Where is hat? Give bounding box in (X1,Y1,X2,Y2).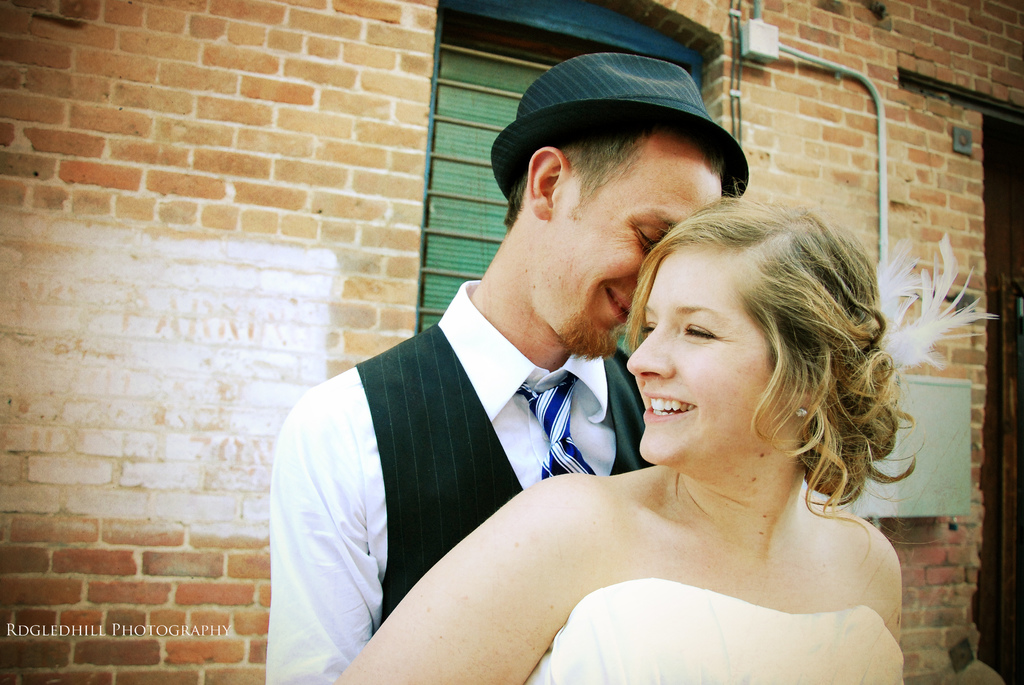
(488,49,751,196).
